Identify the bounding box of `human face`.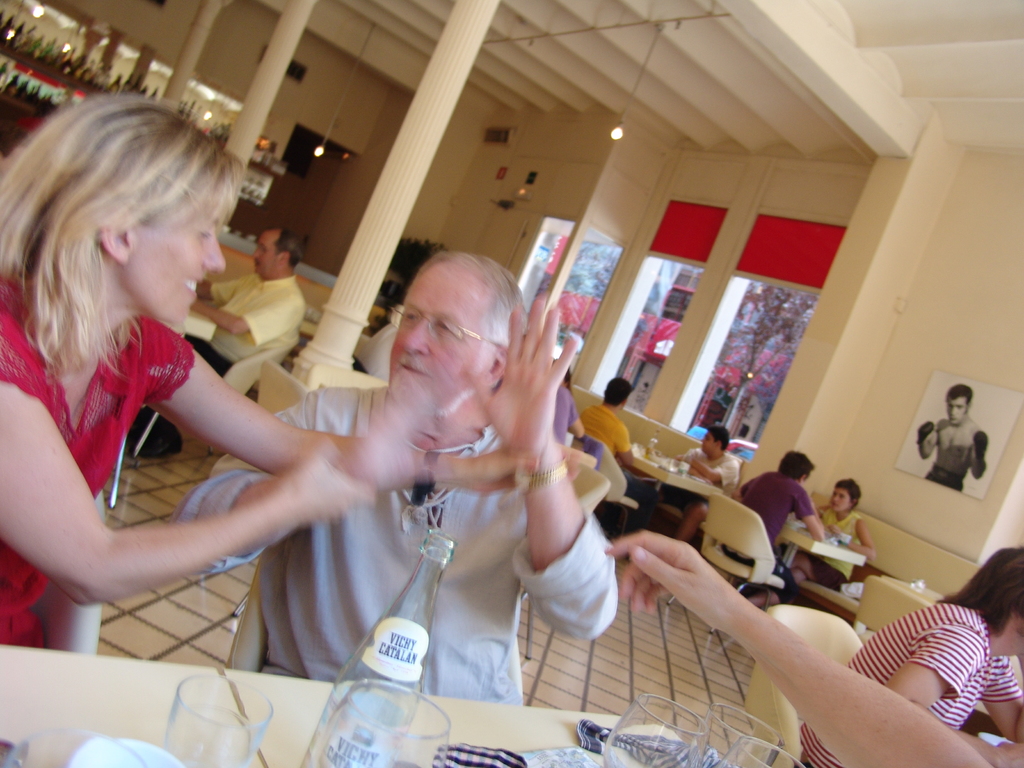
(705, 438, 721, 451).
